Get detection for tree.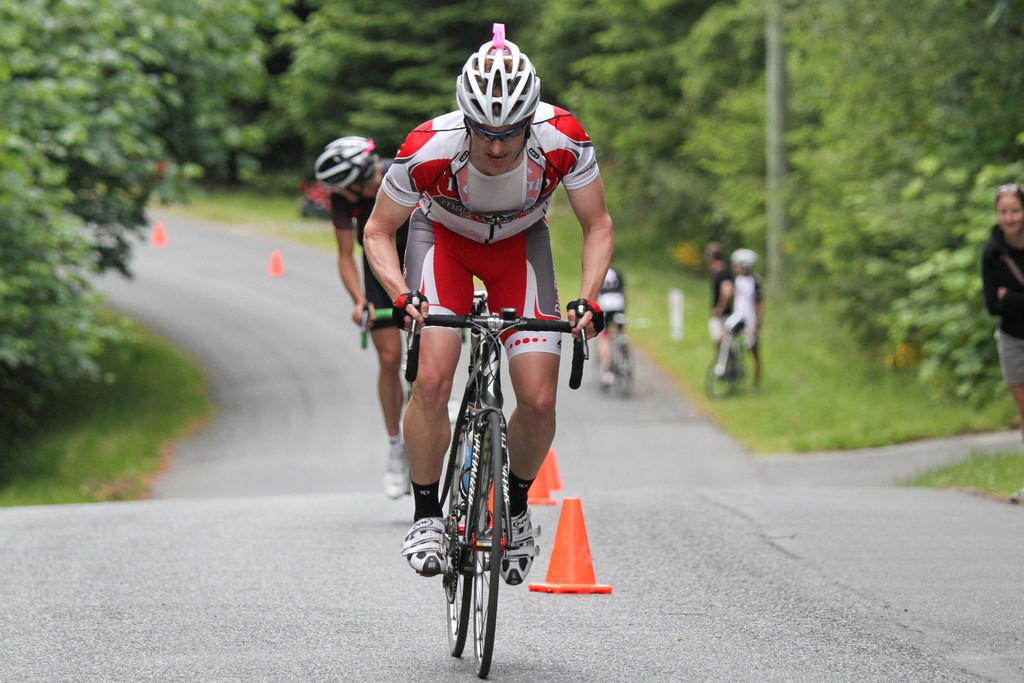
Detection: {"x1": 0, "y1": 0, "x2": 182, "y2": 387}.
